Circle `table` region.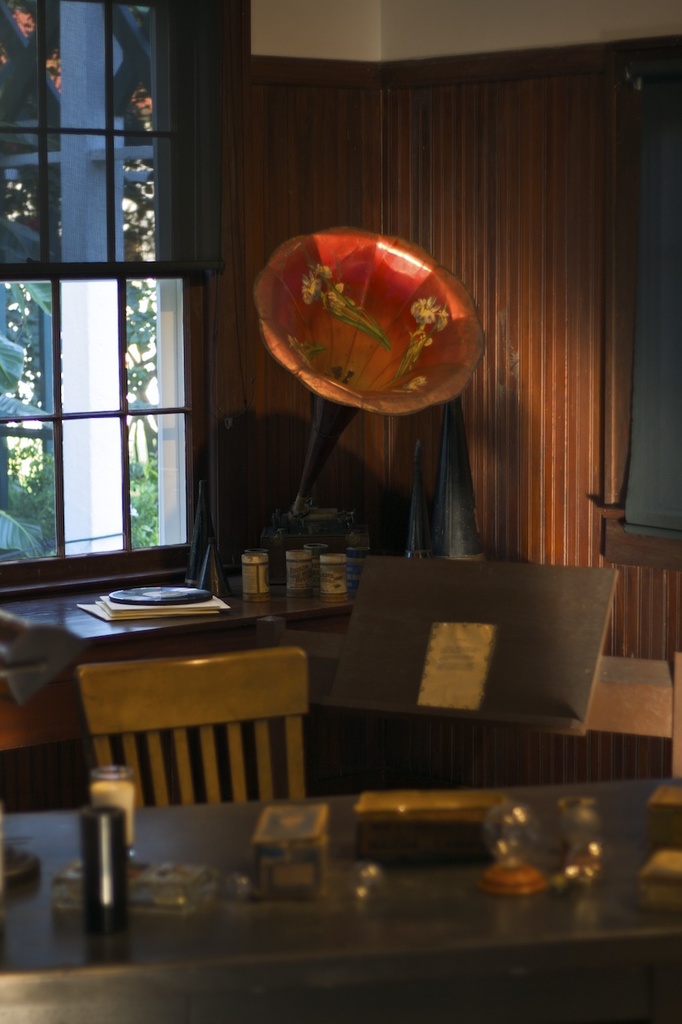
Region: l=0, t=568, r=348, b=755.
